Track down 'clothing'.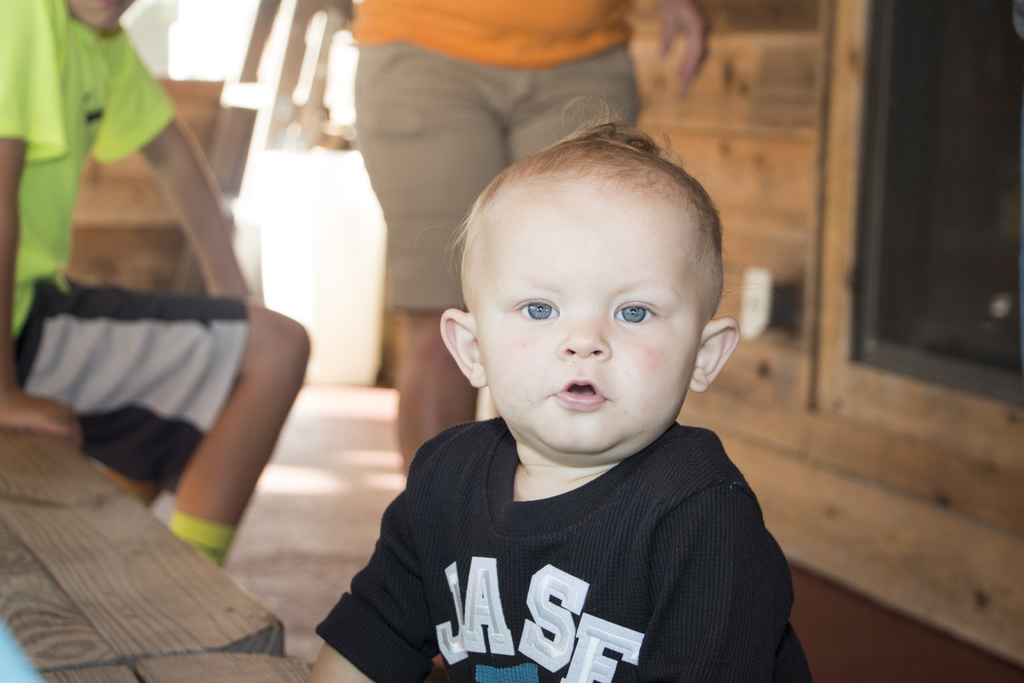
Tracked to {"x1": 0, "y1": 0, "x2": 259, "y2": 501}.
